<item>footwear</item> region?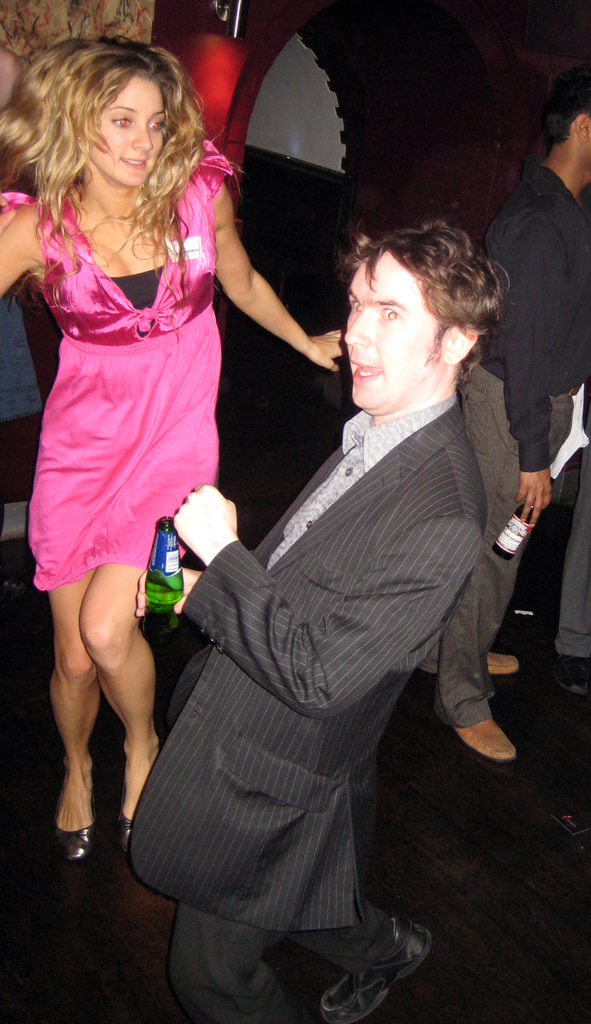
Rect(454, 718, 520, 760)
